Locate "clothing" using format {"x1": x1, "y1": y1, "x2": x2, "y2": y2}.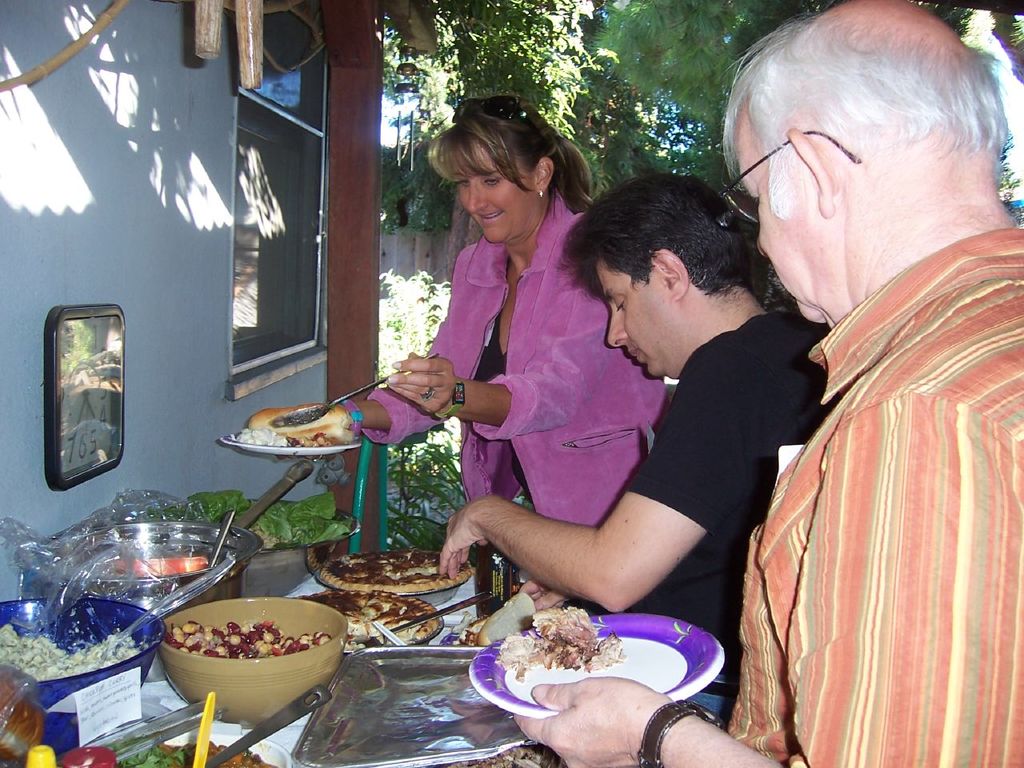
{"x1": 696, "y1": 218, "x2": 1023, "y2": 762}.
